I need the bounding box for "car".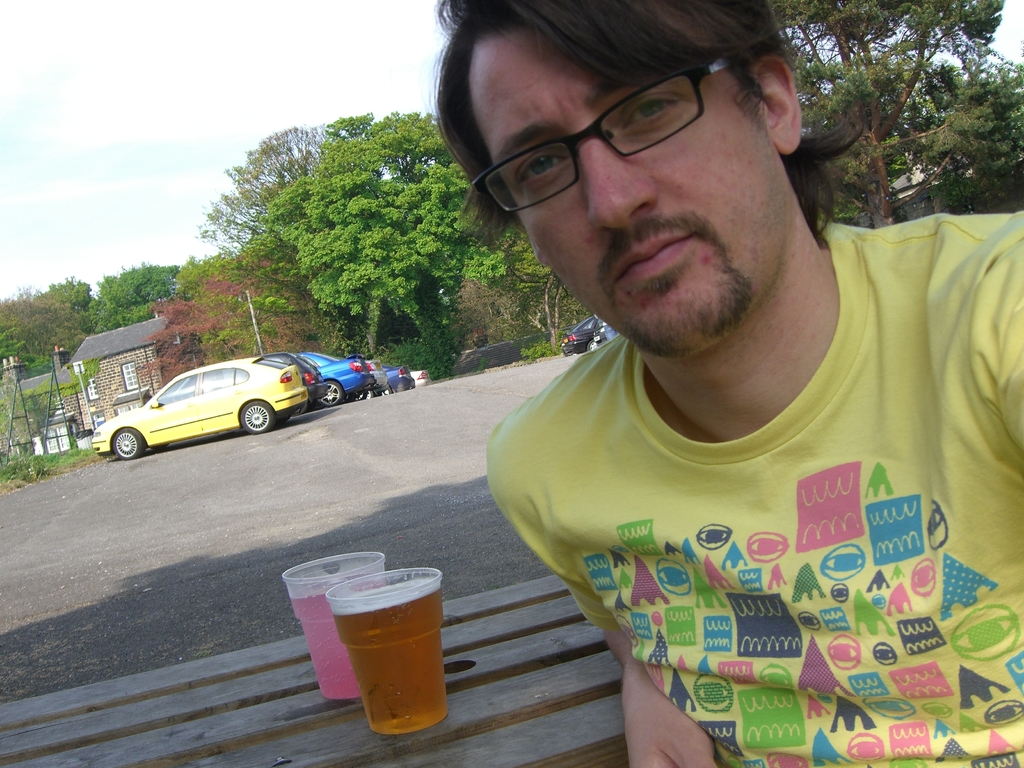
Here it is: [left=108, top=356, right=332, bottom=454].
